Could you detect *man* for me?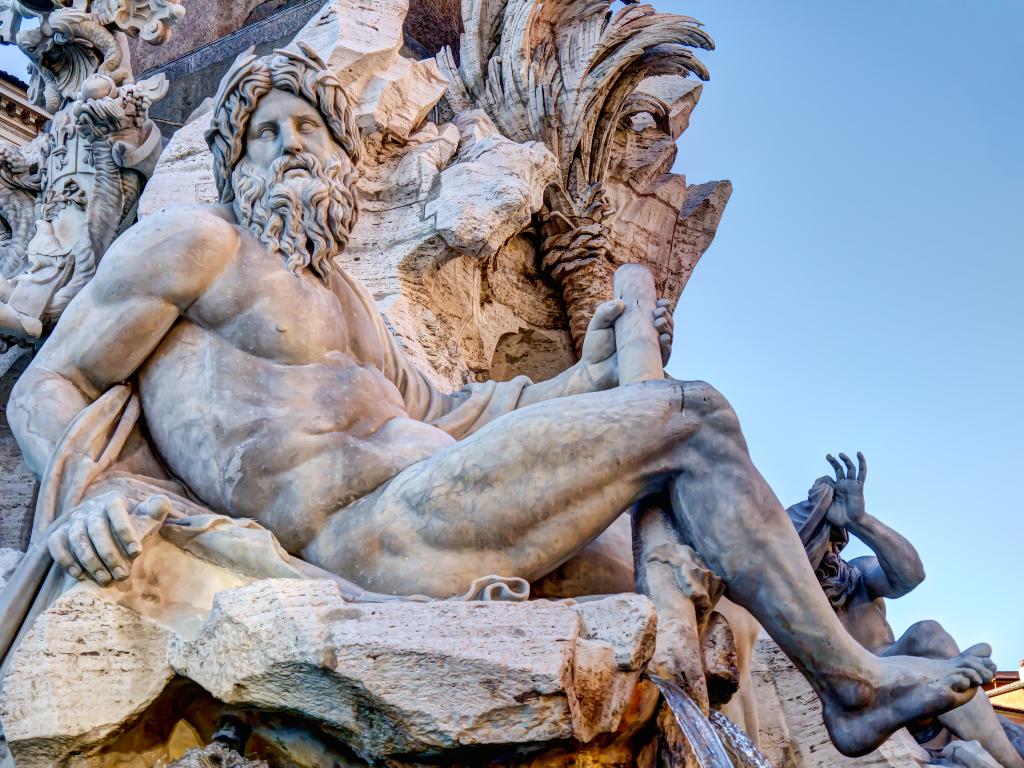
Detection result: [7, 41, 995, 673].
